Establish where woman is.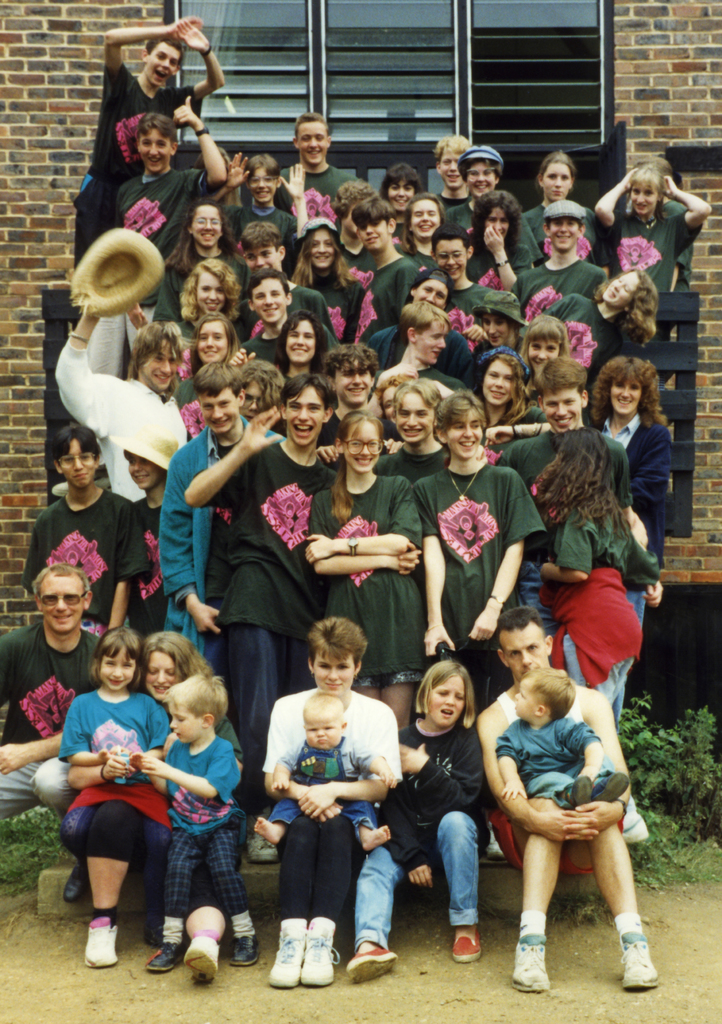
Established at [left=175, top=308, right=243, bottom=364].
